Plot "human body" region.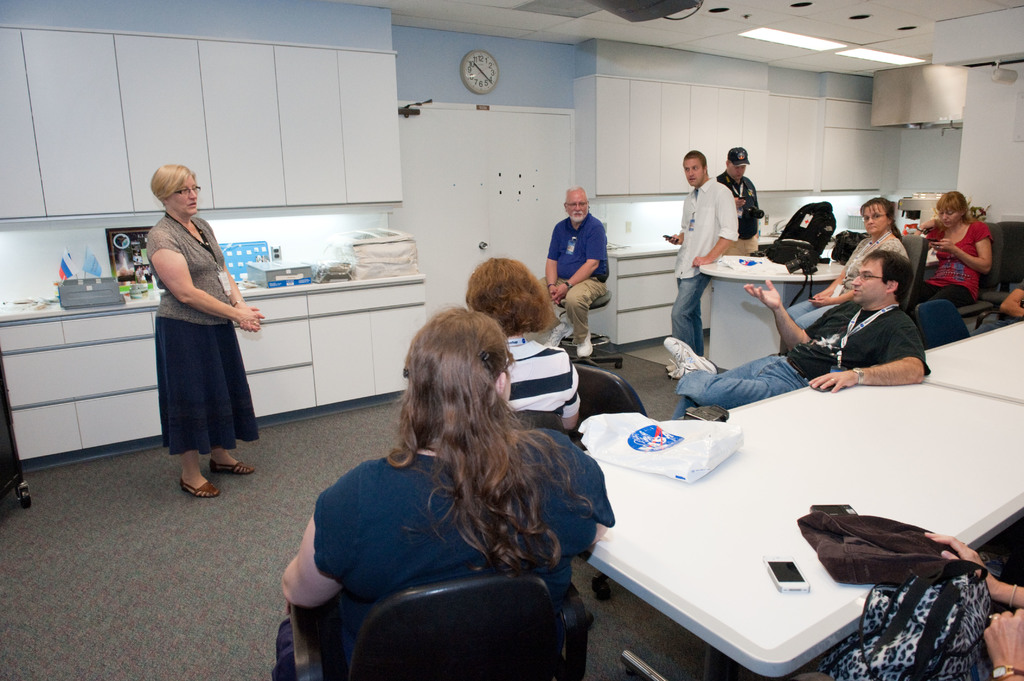
Plotted at <bbox>661, 245, 931, 421</bbox>.
